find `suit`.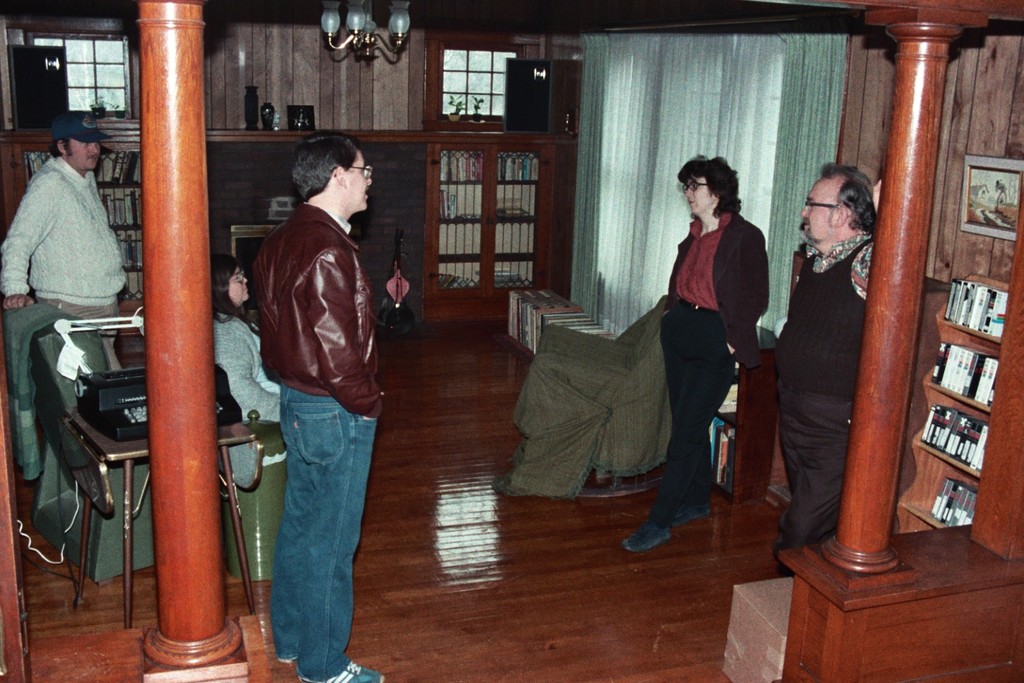
623:169:778:542.
